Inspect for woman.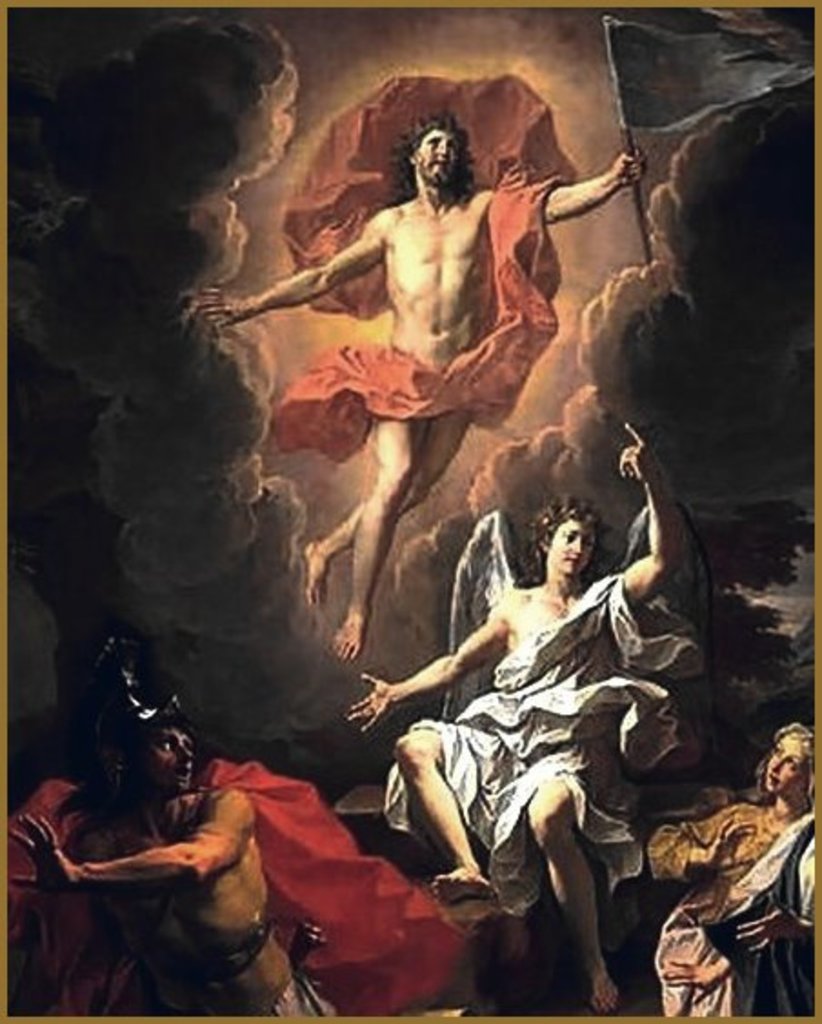
Inspection: BBox(4, 635, 333, 1017).
